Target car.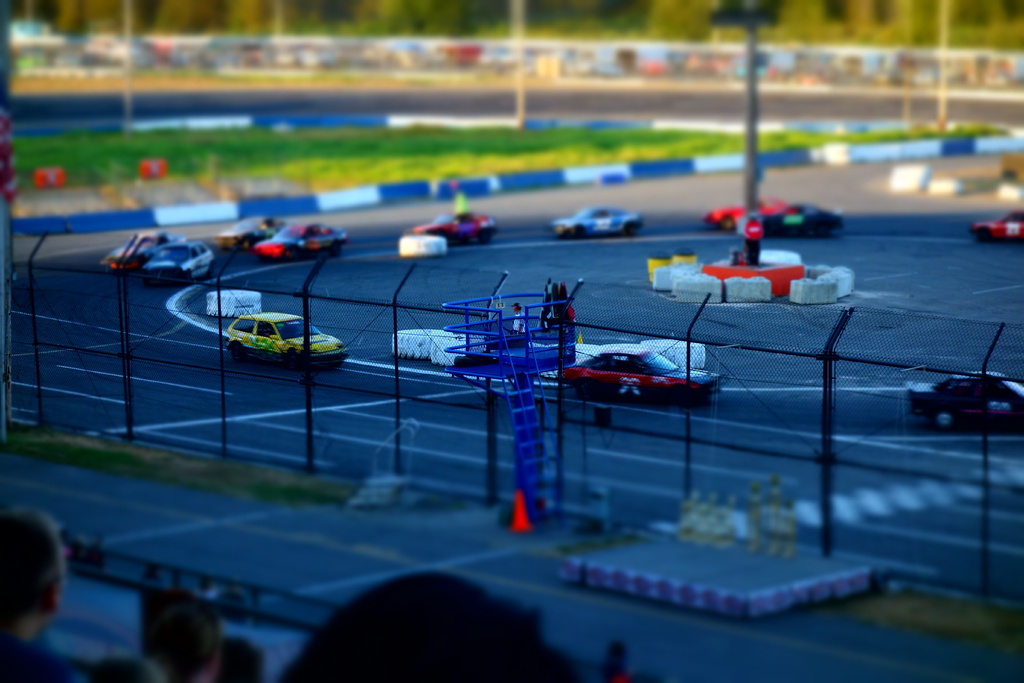
Target region: bbox=[566, 348, 724, 411].
